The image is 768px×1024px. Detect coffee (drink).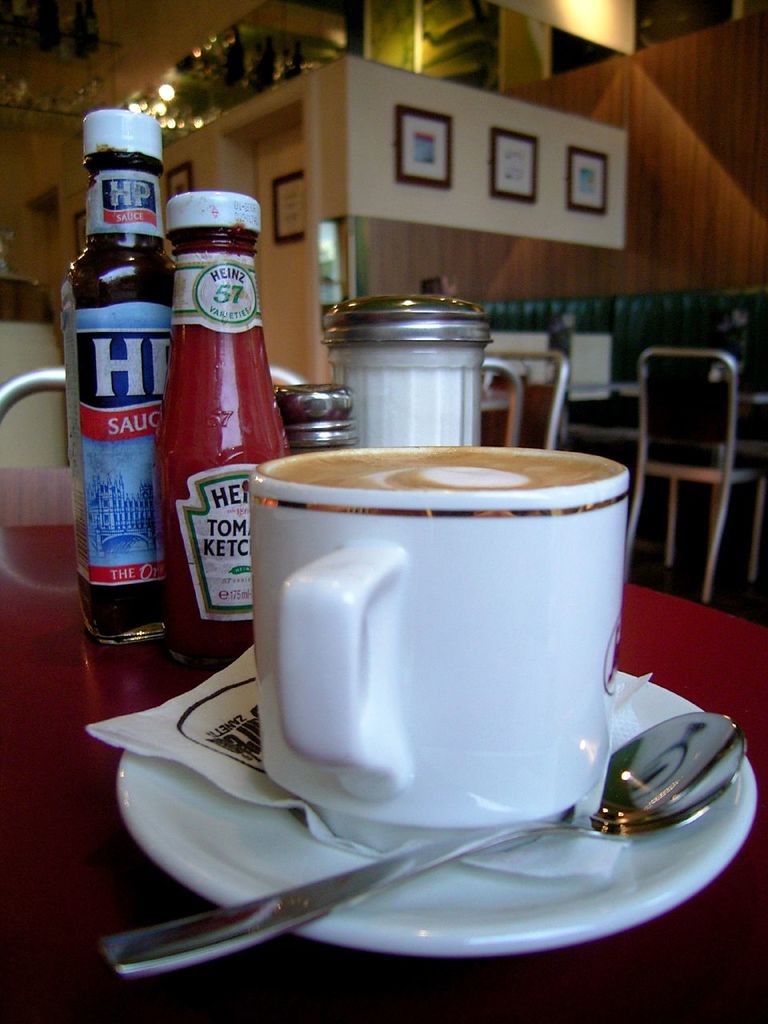
Detection: 237 423 675 881.
